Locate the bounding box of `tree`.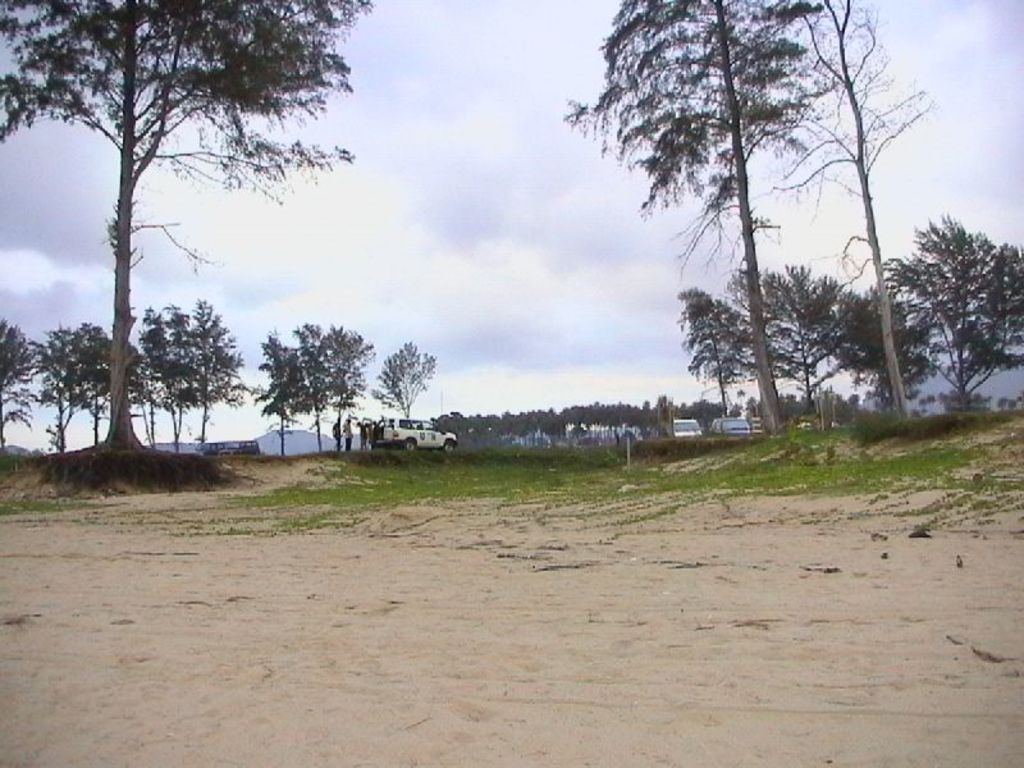
Bounding box: crop(0, 0, 375, 454).
